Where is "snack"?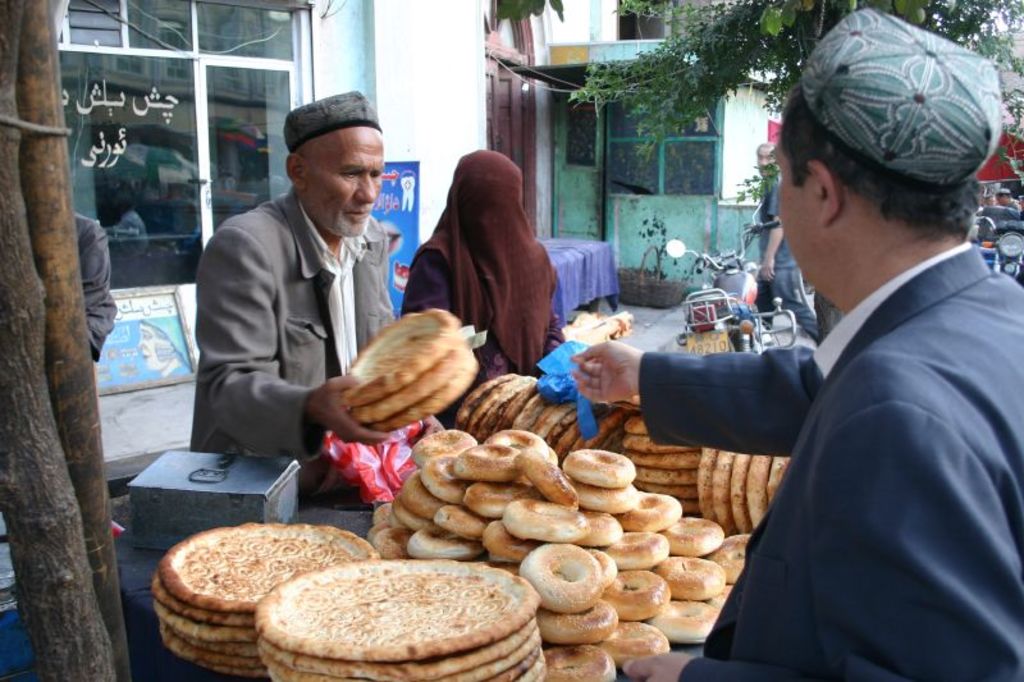
763, 453, 788, 503.
